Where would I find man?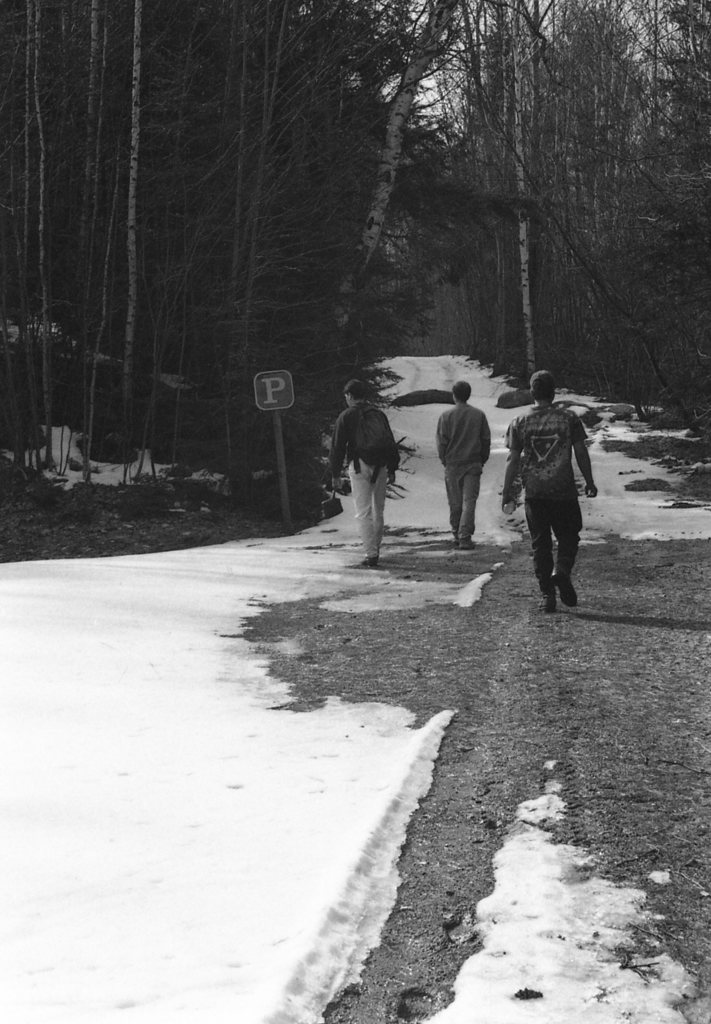
At detection(525, 374, 611, 614).
